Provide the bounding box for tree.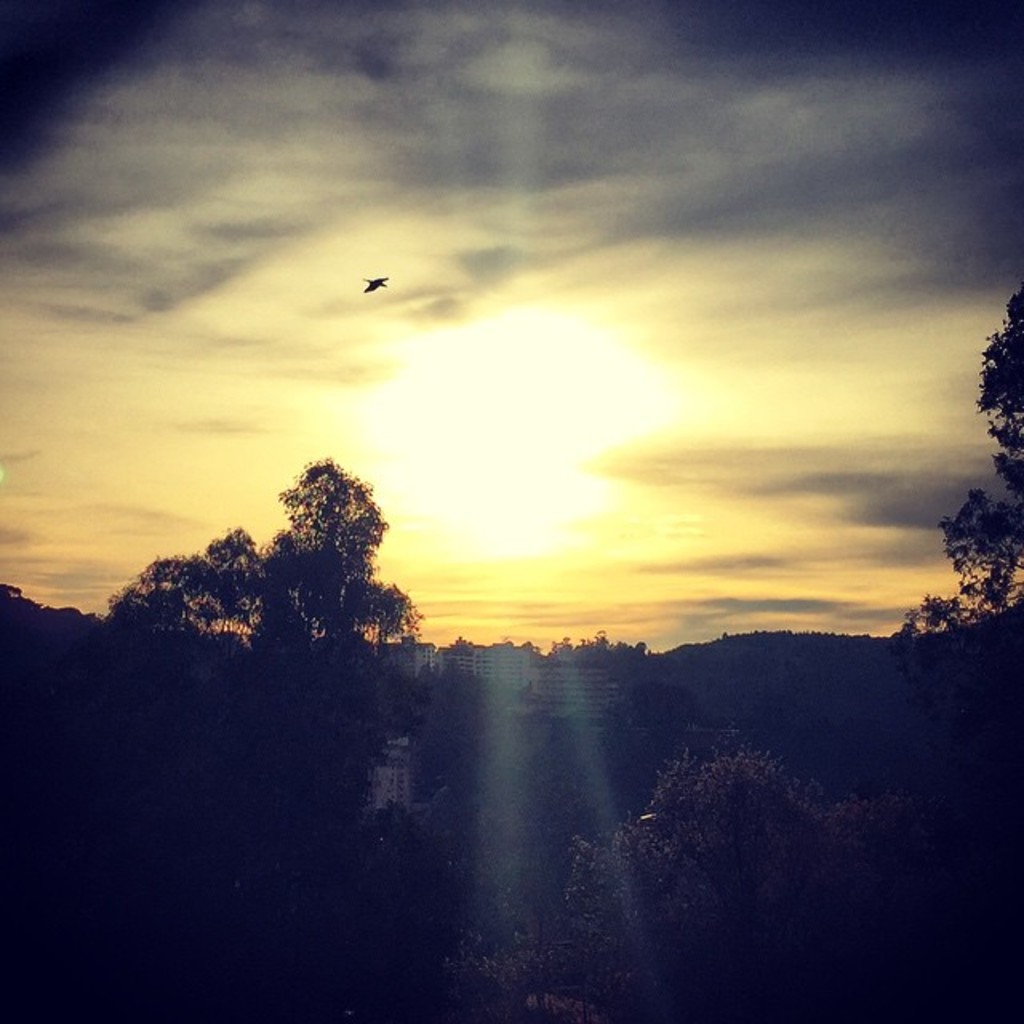
{"x1": 93, "y1": 528, "x2": 264, "y2": 658}.
